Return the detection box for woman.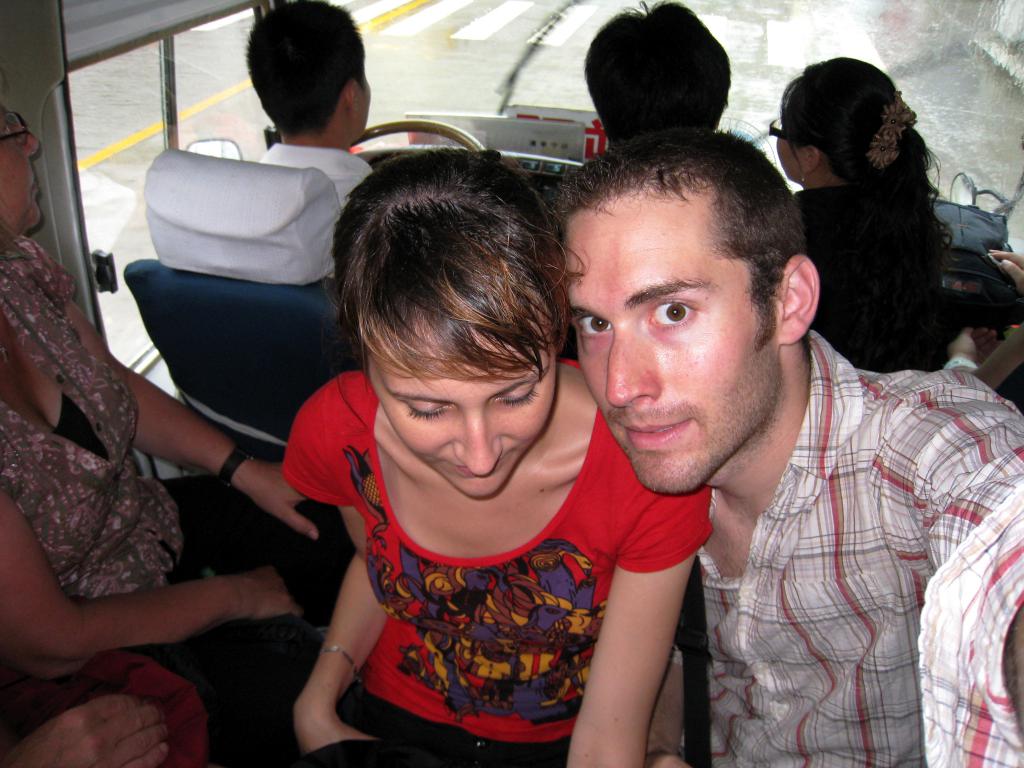
left=285, top=141, right=717, bottom=767.
